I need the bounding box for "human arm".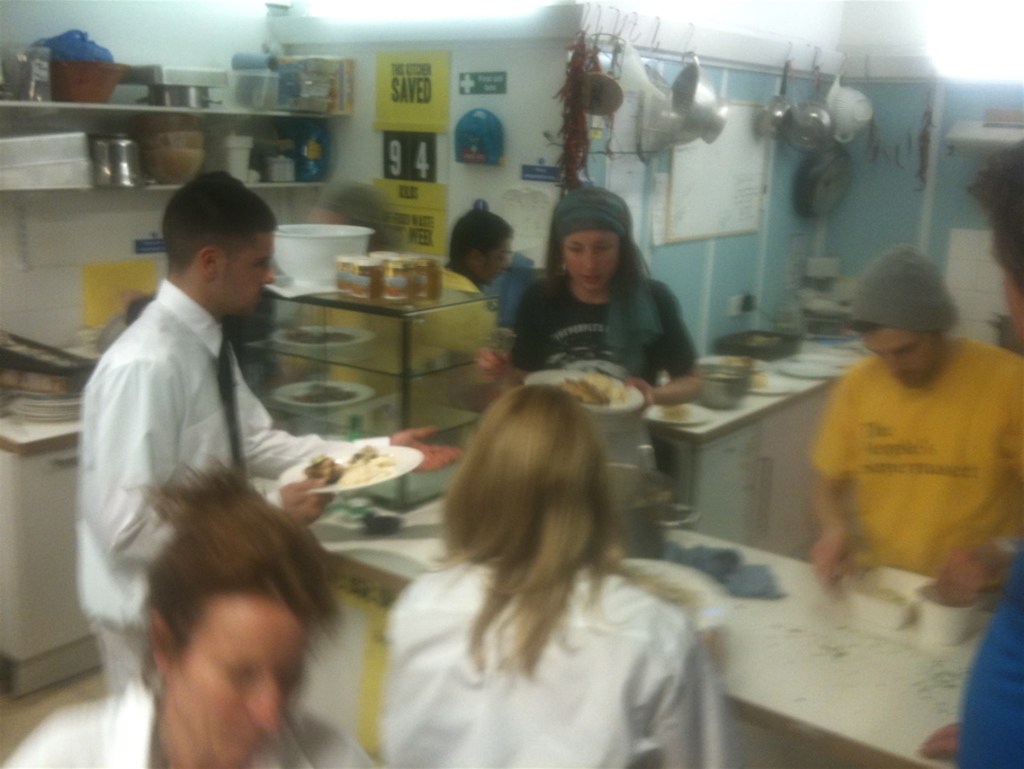
Here it is: box(914, 716, 970, 768).
